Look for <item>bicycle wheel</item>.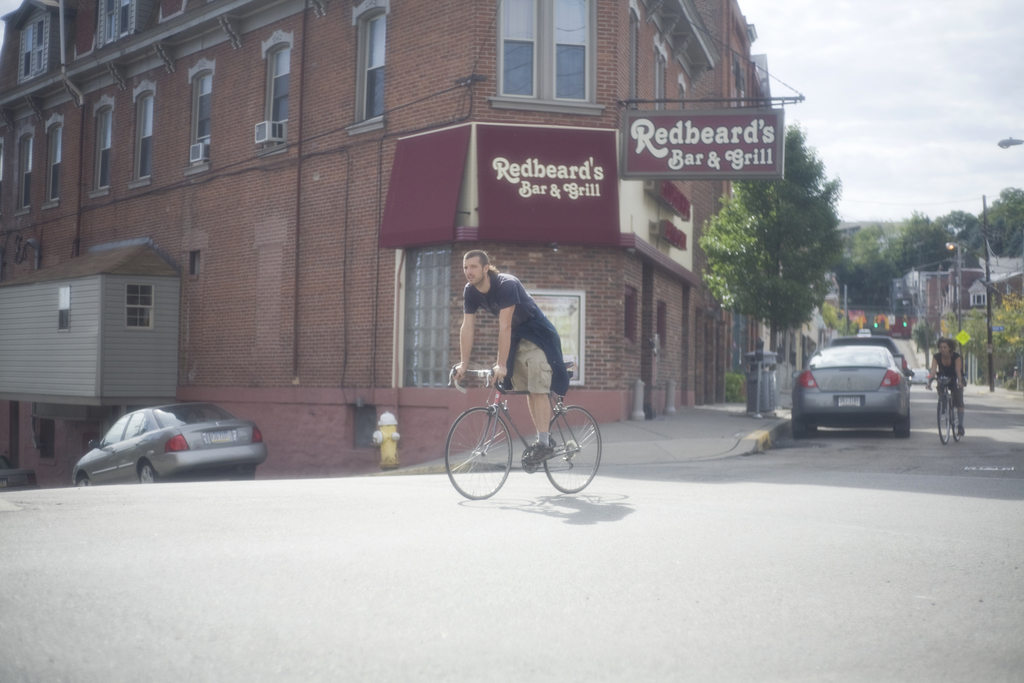
Found: bbox=[454, 411, 517, 502].
